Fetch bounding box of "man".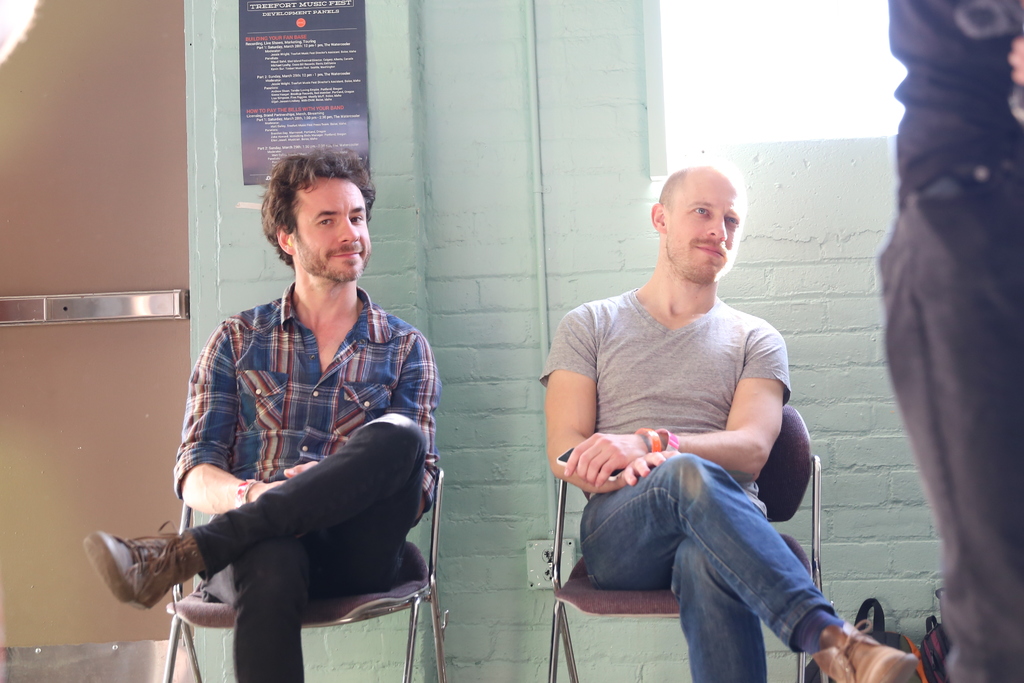
Bbox: box(534, 169, 920, 682).
